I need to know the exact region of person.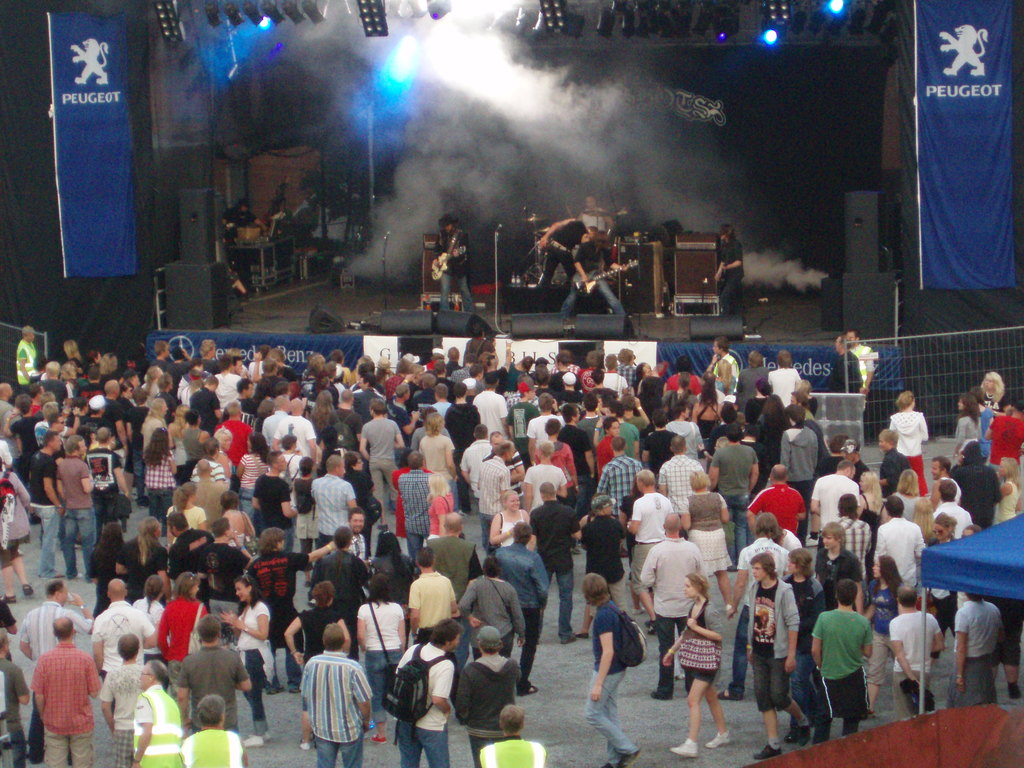
Region: box=[294, 191, 323, 236].
